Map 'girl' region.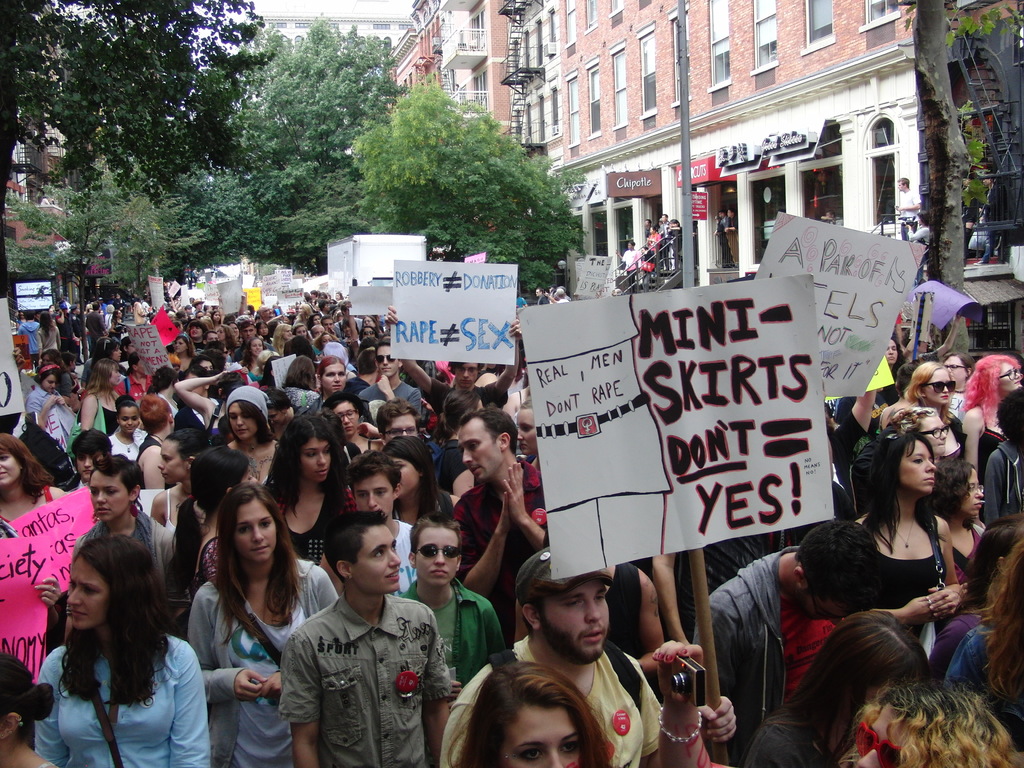
Mapped to 448/662/618/767.
